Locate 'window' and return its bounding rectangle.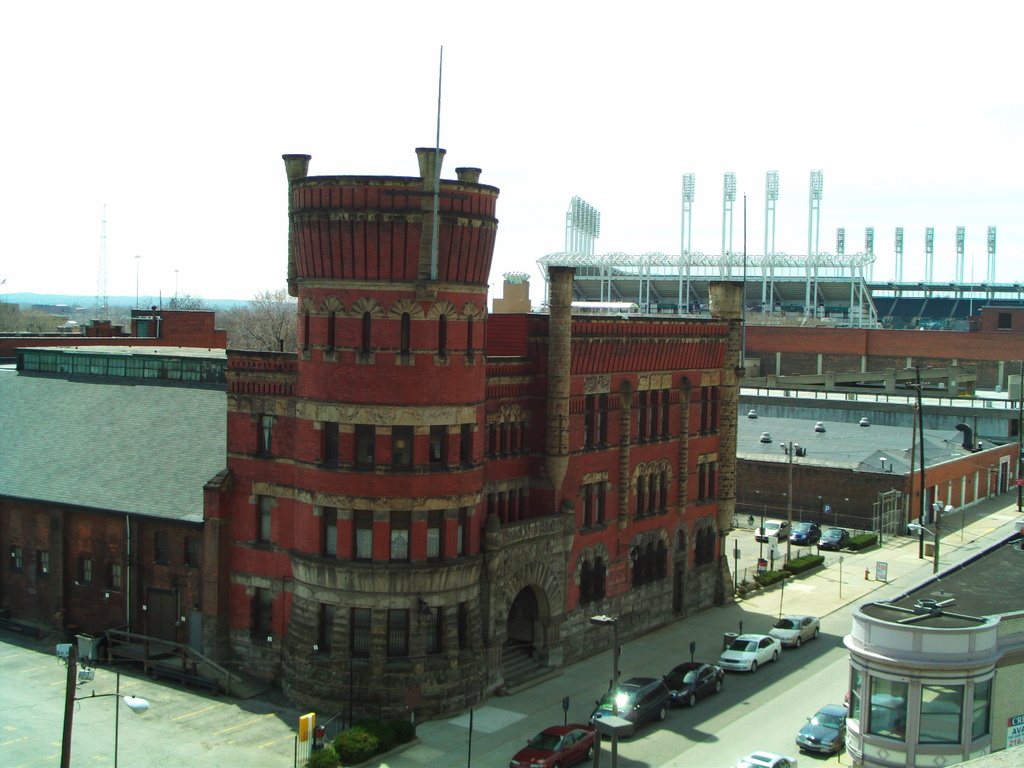
{"left": 696, "top": 451, "right": 721, "bottom": 504}.
